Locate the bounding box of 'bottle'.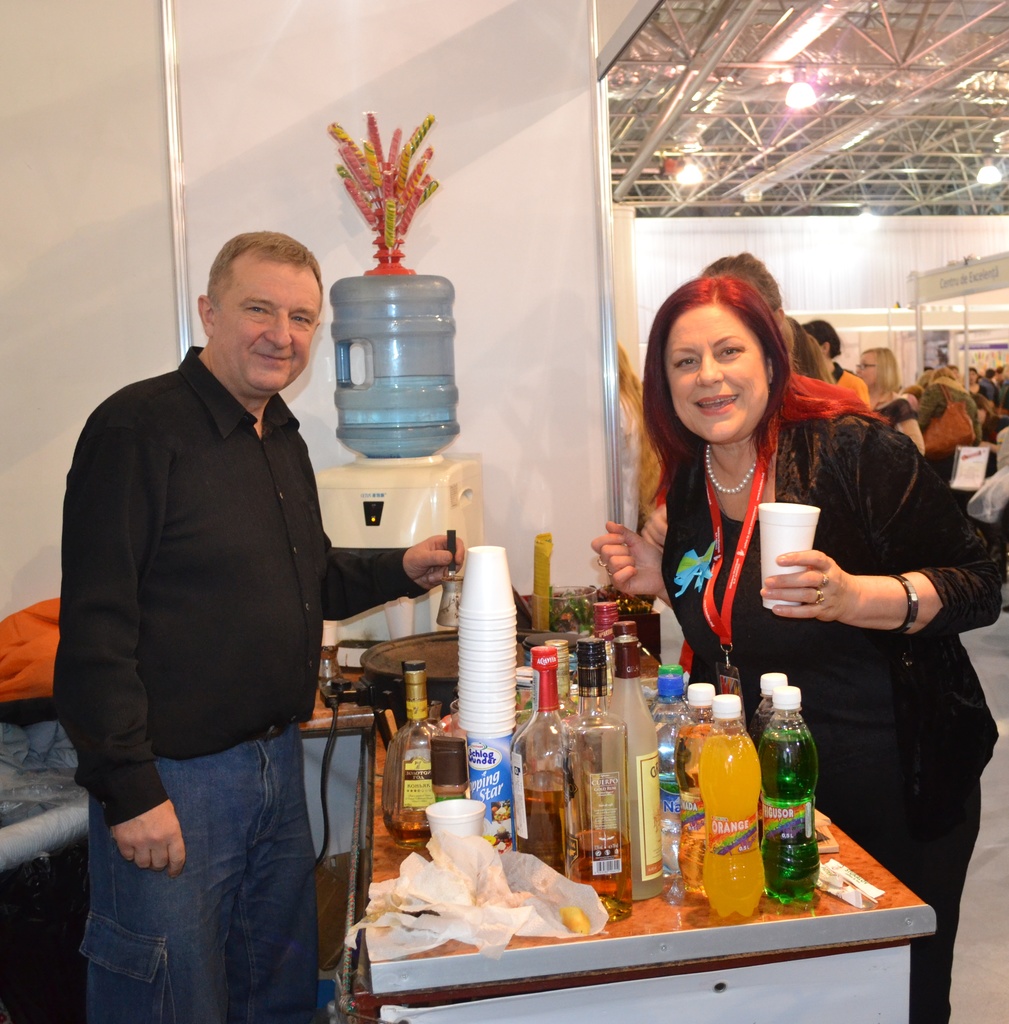
Bounding box: bbox=[549, 638, 658, 865].
